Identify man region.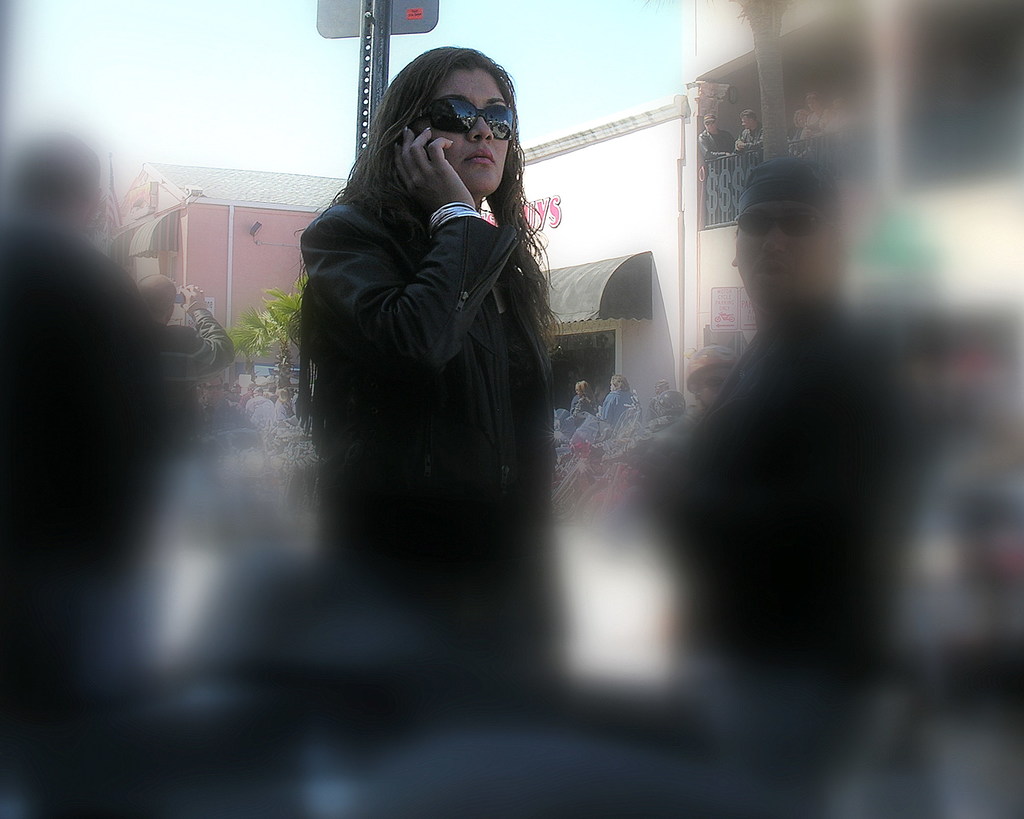
Region: x1=186 y1=367 x2=254 y2=451.
